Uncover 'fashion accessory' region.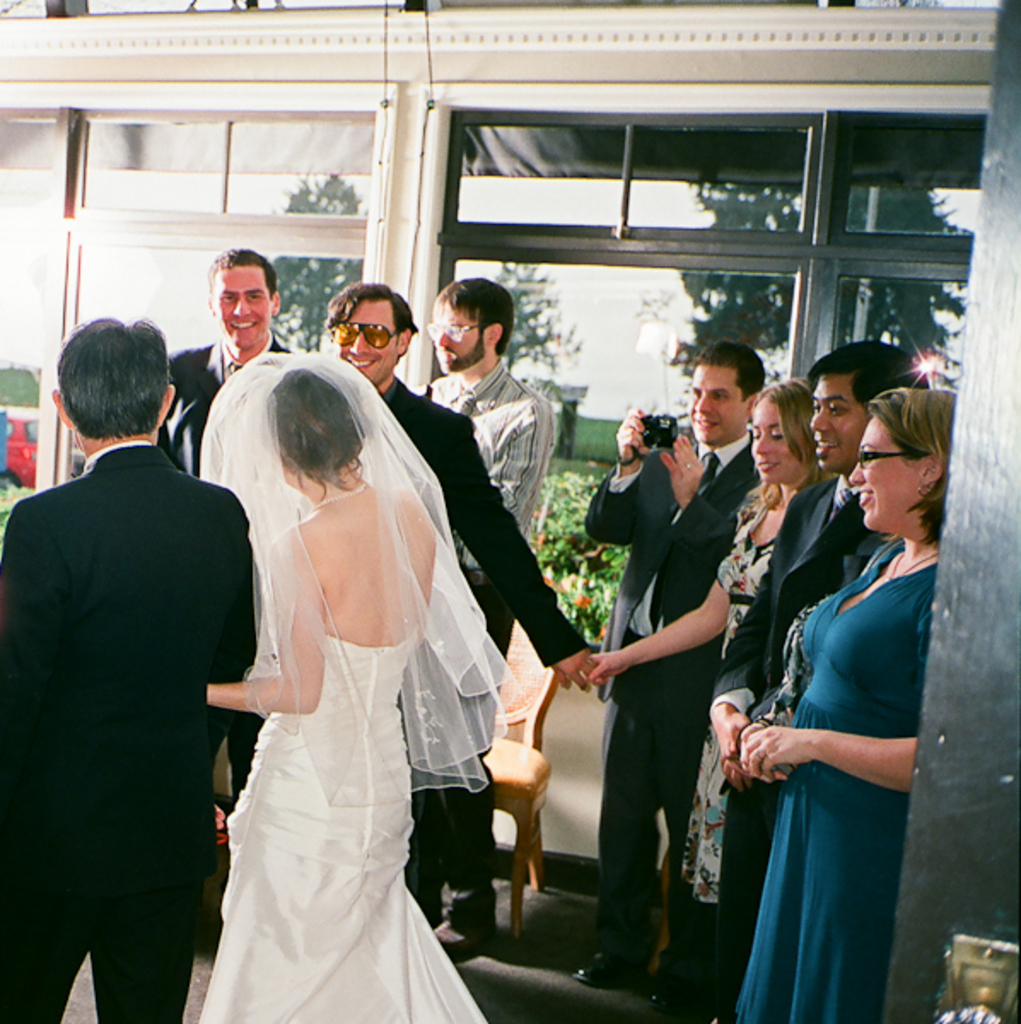
Uncovered: select_region(888, 546, 948, 582).
